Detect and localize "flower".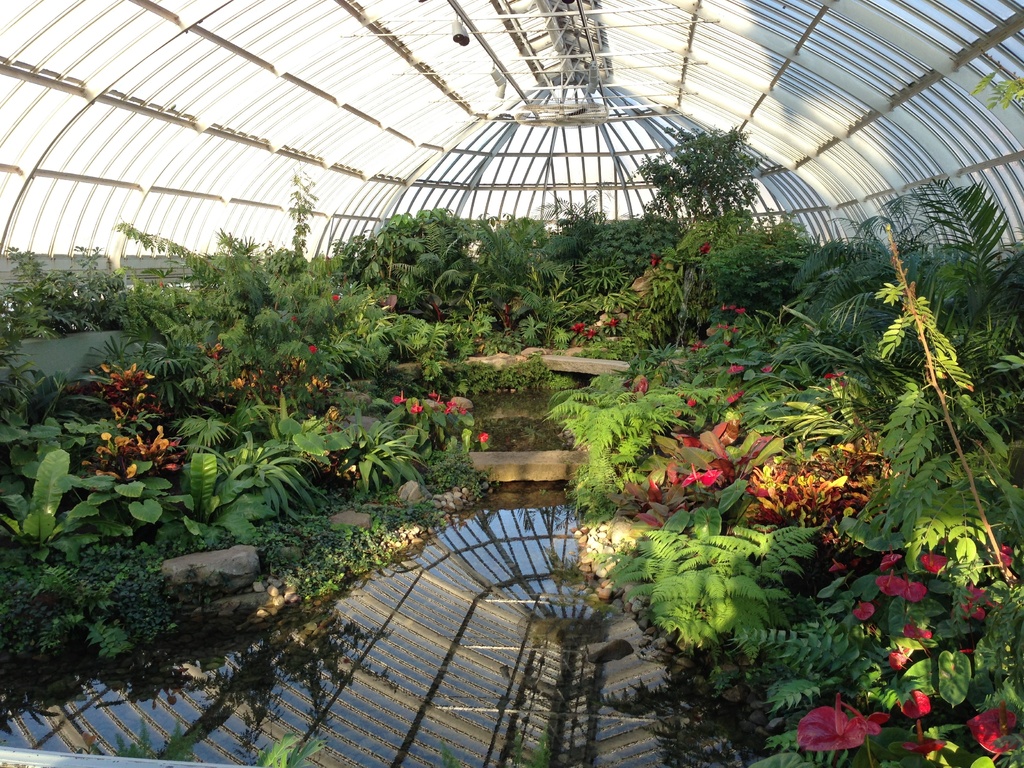
Localized at BBox(888, 647, 906, 667).
